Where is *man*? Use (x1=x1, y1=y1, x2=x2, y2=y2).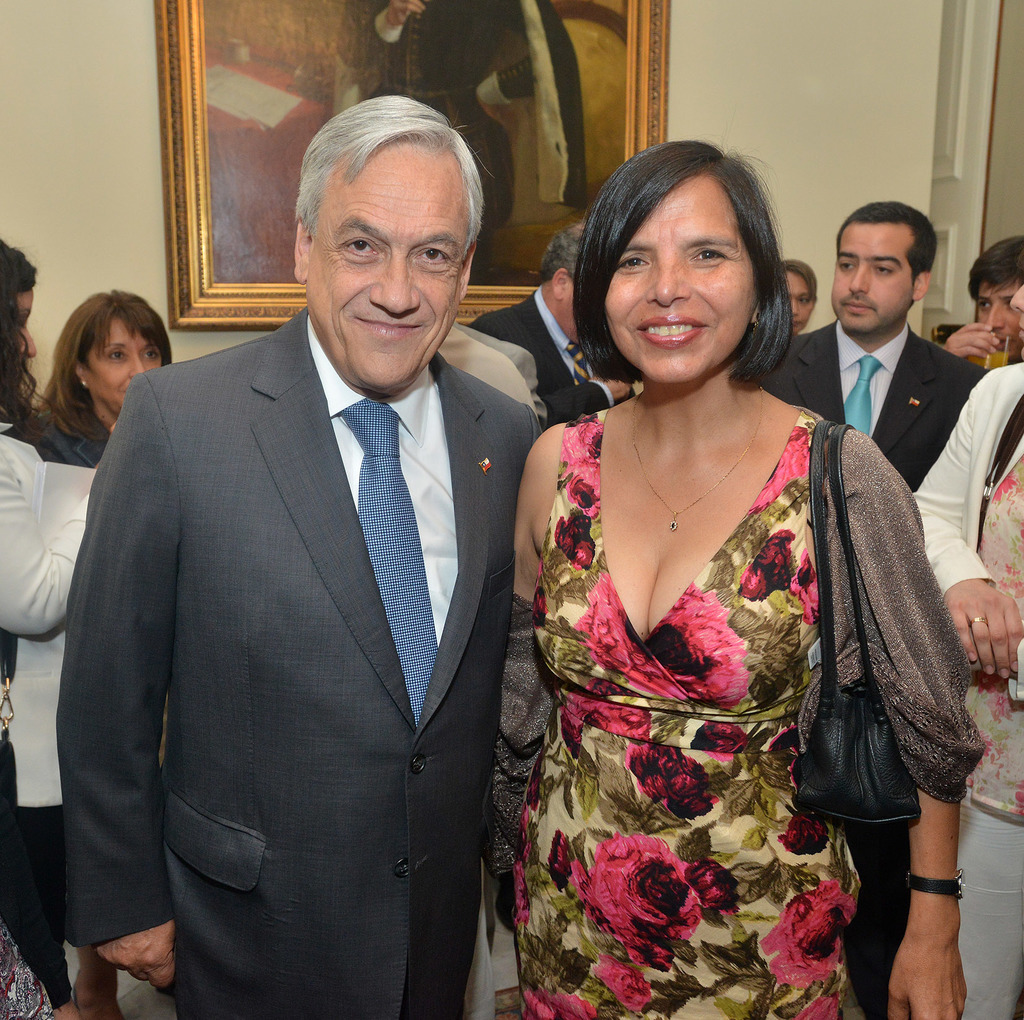
(x1=466, y1=220, x2=632, y2=429).
